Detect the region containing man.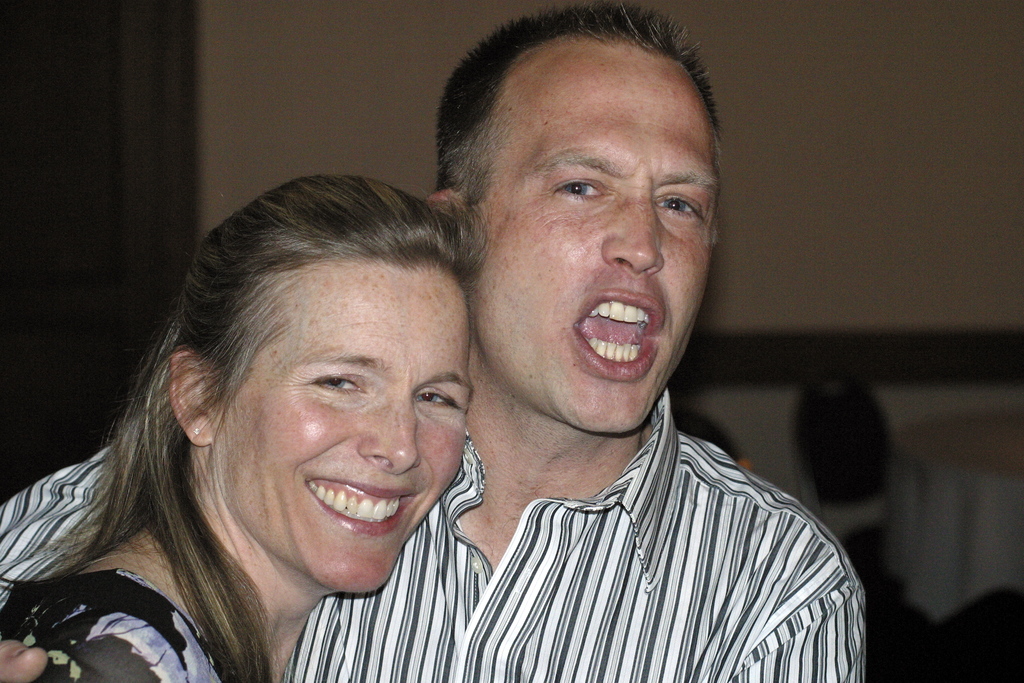
[0,0,871,682].
